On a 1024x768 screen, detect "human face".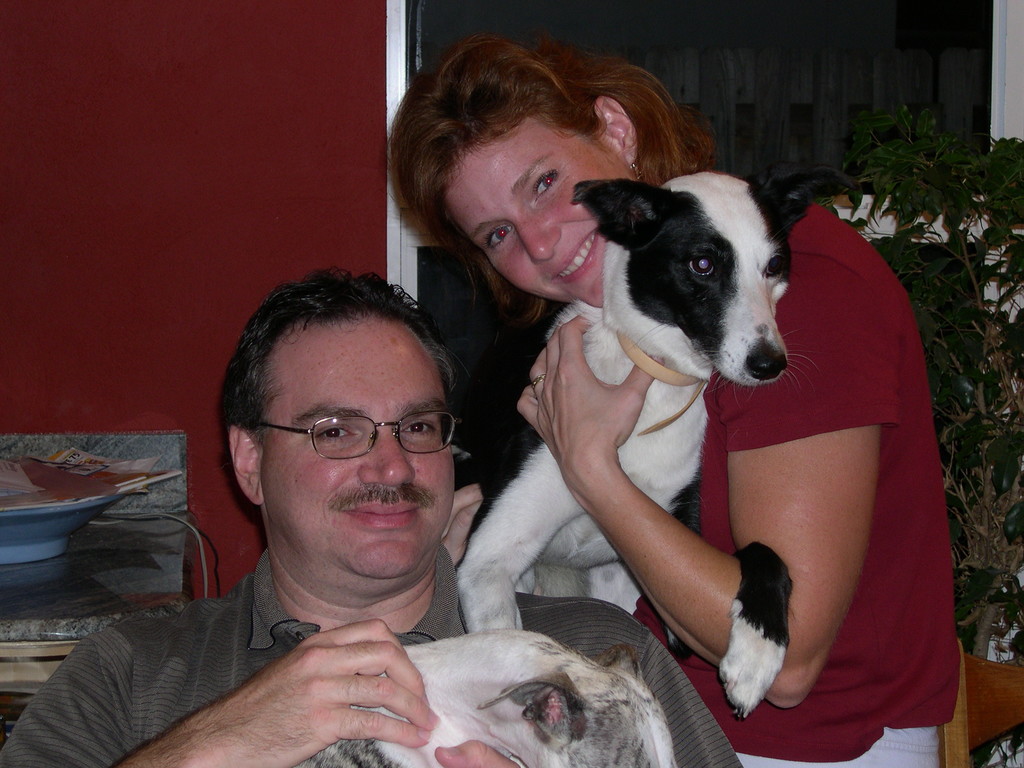
bbox(260, 307, 444, 579).
